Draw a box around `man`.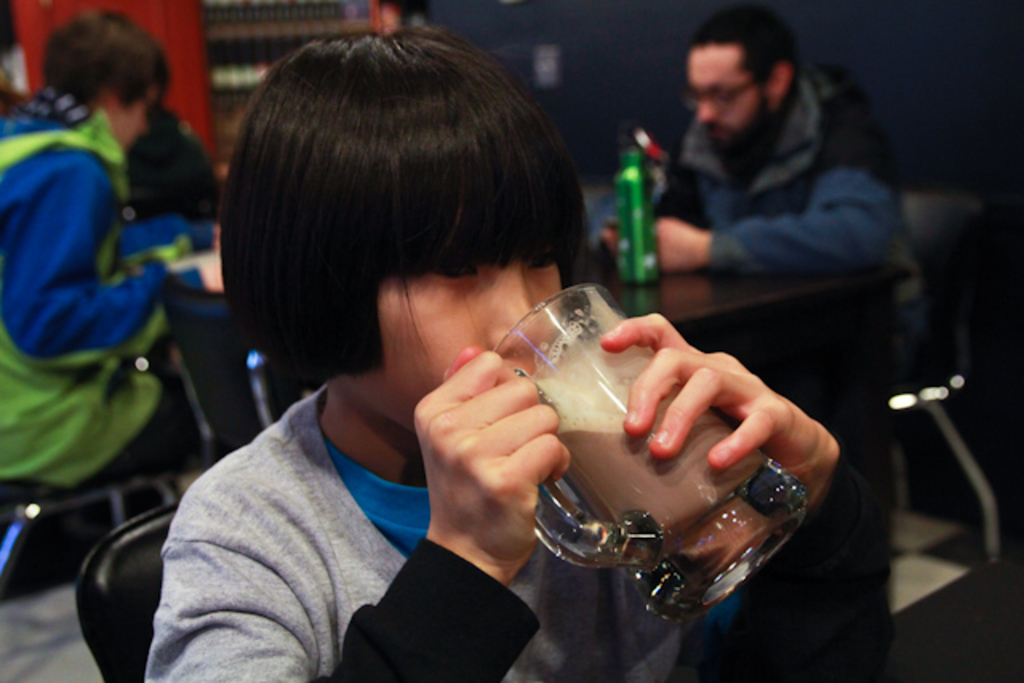
[left=0, top=14, right=219, bottom=483].
